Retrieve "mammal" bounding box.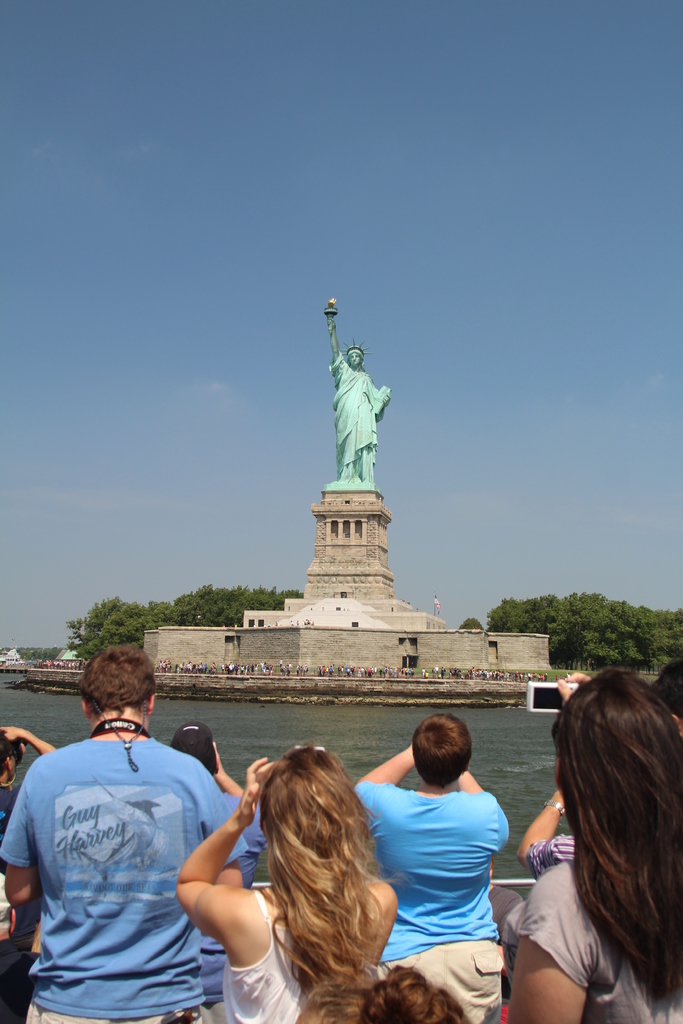
Bounding box: pyautogui.locateOnScreen(554, 674, 556, 680).
